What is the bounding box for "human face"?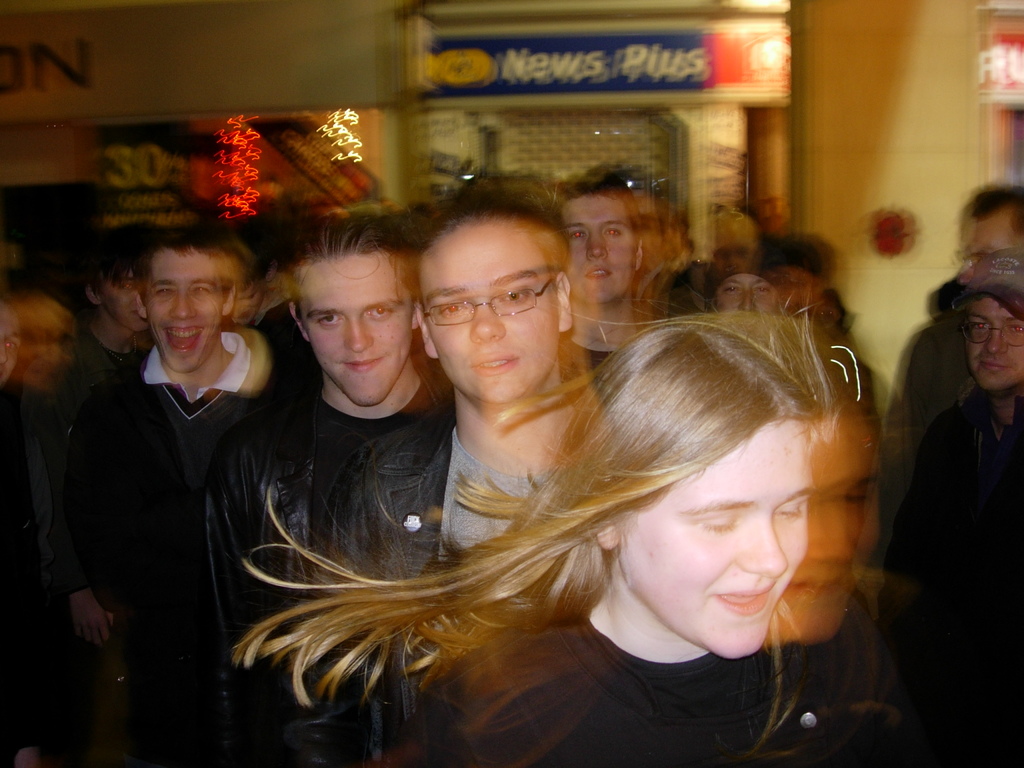
Rect(150, 248, 223, 372).
